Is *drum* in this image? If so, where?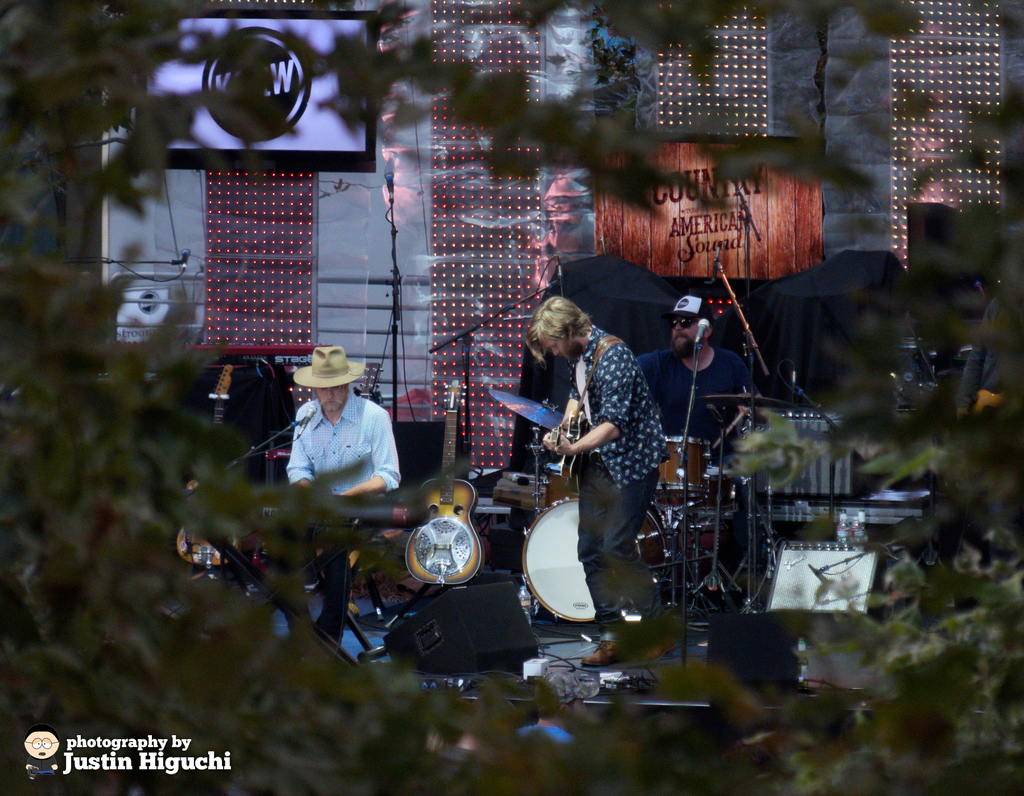
Yes, at BBox(520, 496, 670, 622).
